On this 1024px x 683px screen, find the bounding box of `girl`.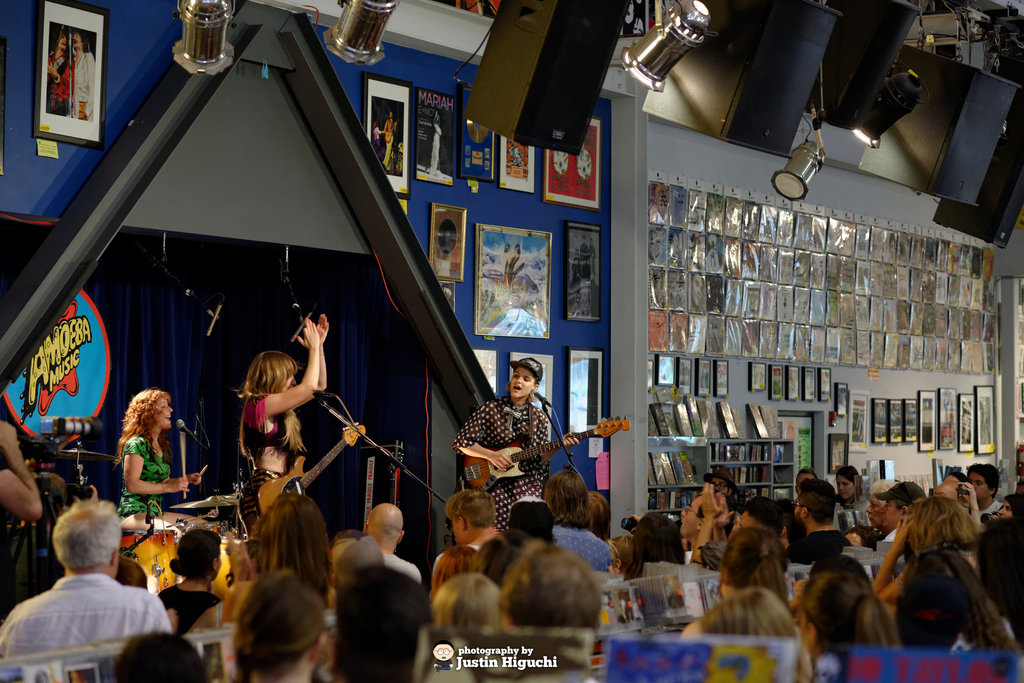
Bounding box: <box>114,388,203,538</box>.
